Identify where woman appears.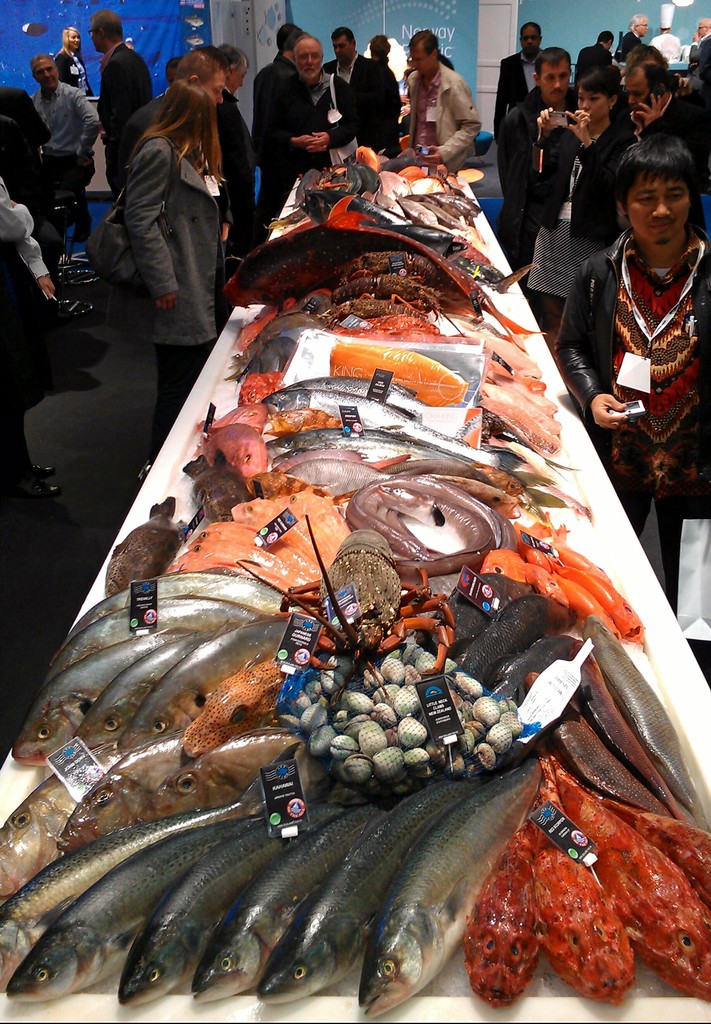
Appears at left=51, top=26, right=96, bottom=102.
